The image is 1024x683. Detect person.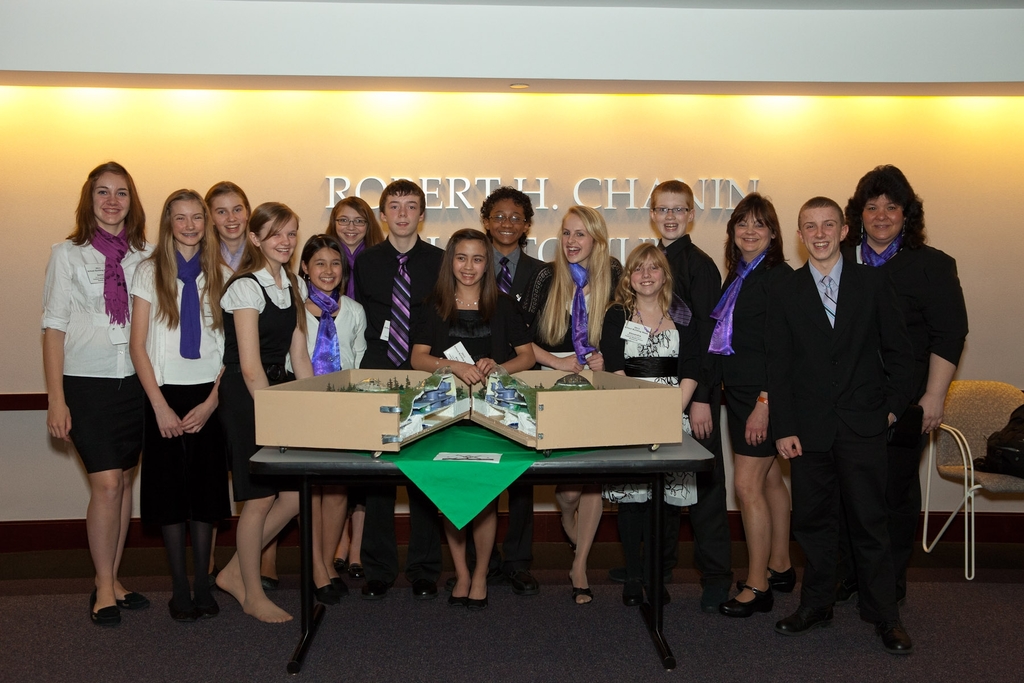
Detection: locate(595, 242, 704, 627).
